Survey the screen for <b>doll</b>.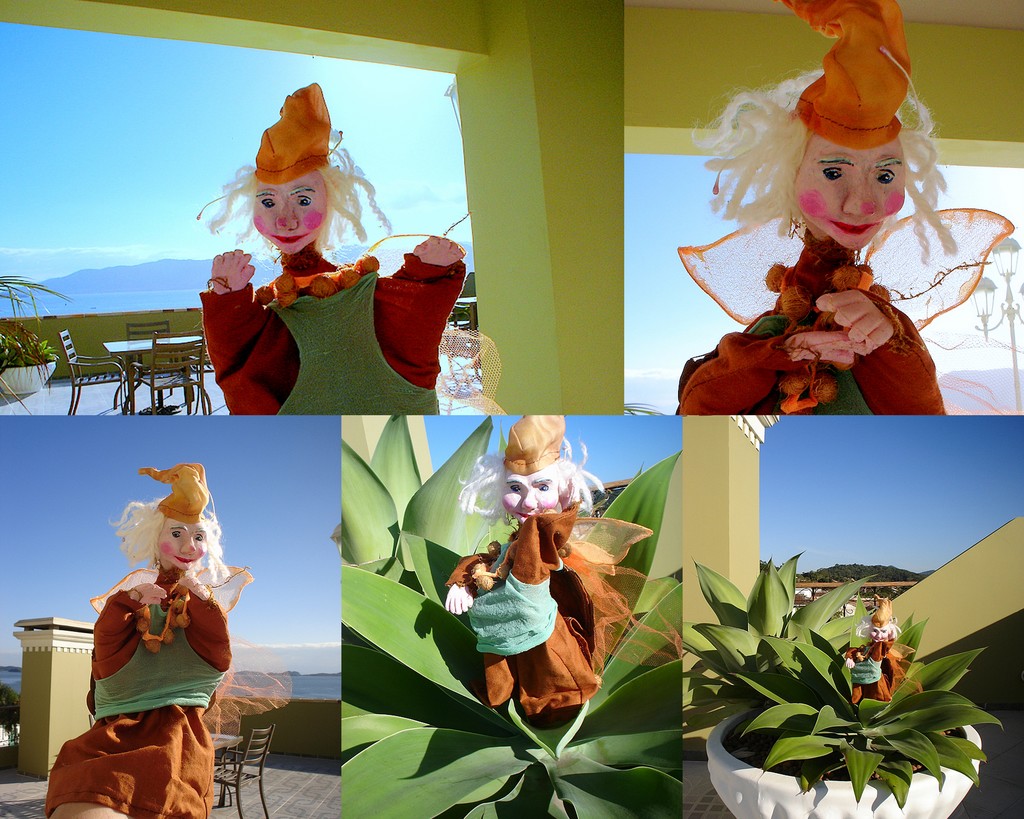
Survey found: rect(839, 588, 915, 655).
